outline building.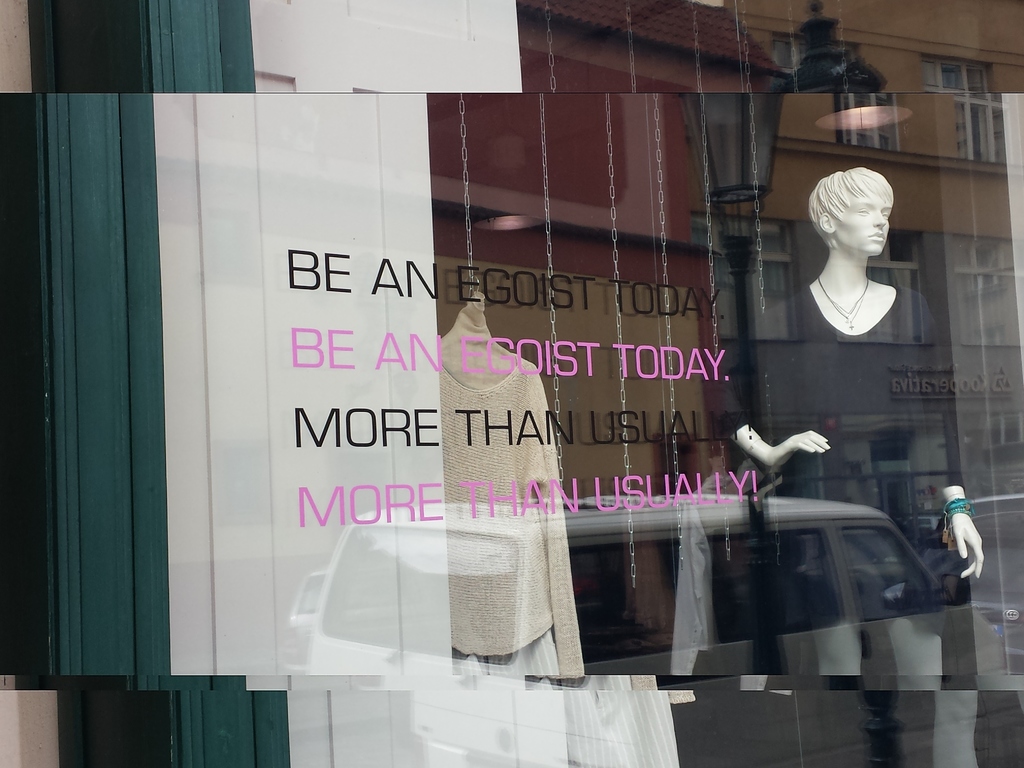
Outline: (left=416, top=0, right=782, bottom=522).
